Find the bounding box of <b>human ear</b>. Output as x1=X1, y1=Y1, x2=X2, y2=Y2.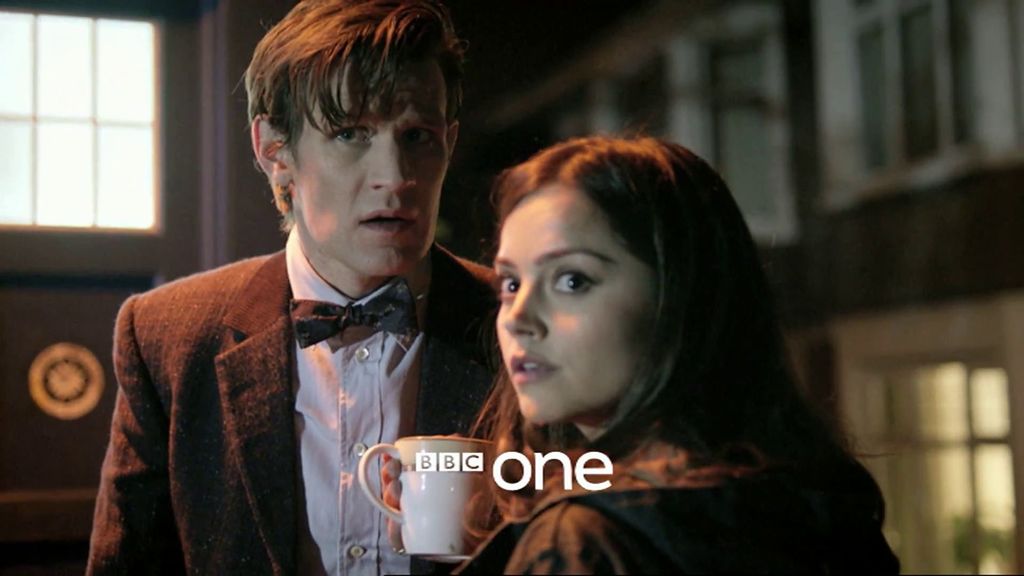
x1=446, y1=116, x2=461, y2=157.
